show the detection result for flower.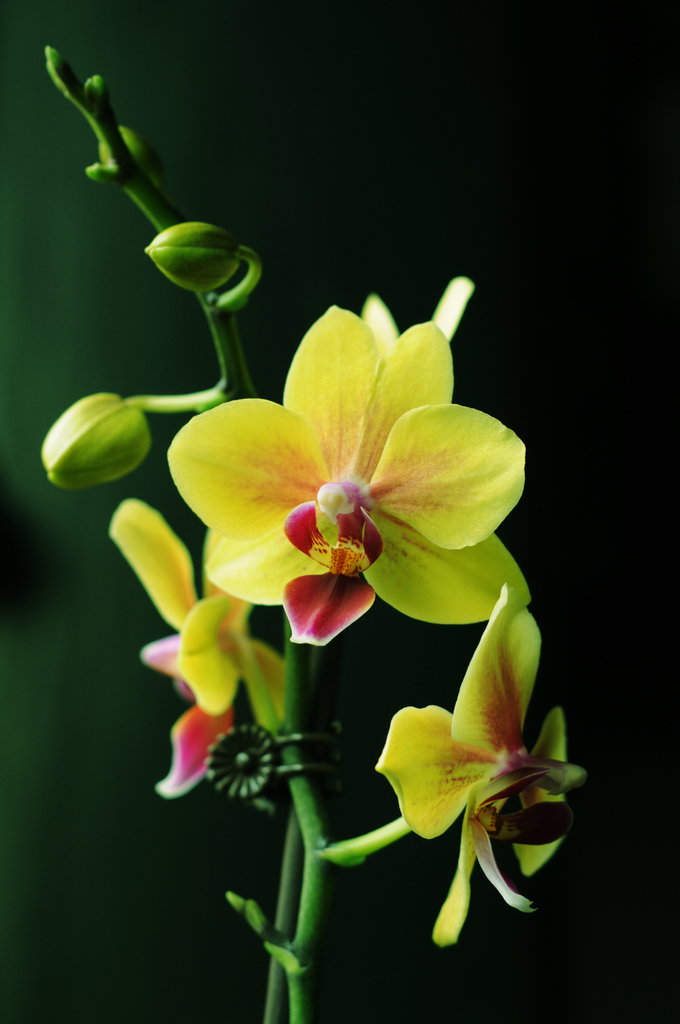
box=[109, 492, 282, 796].
